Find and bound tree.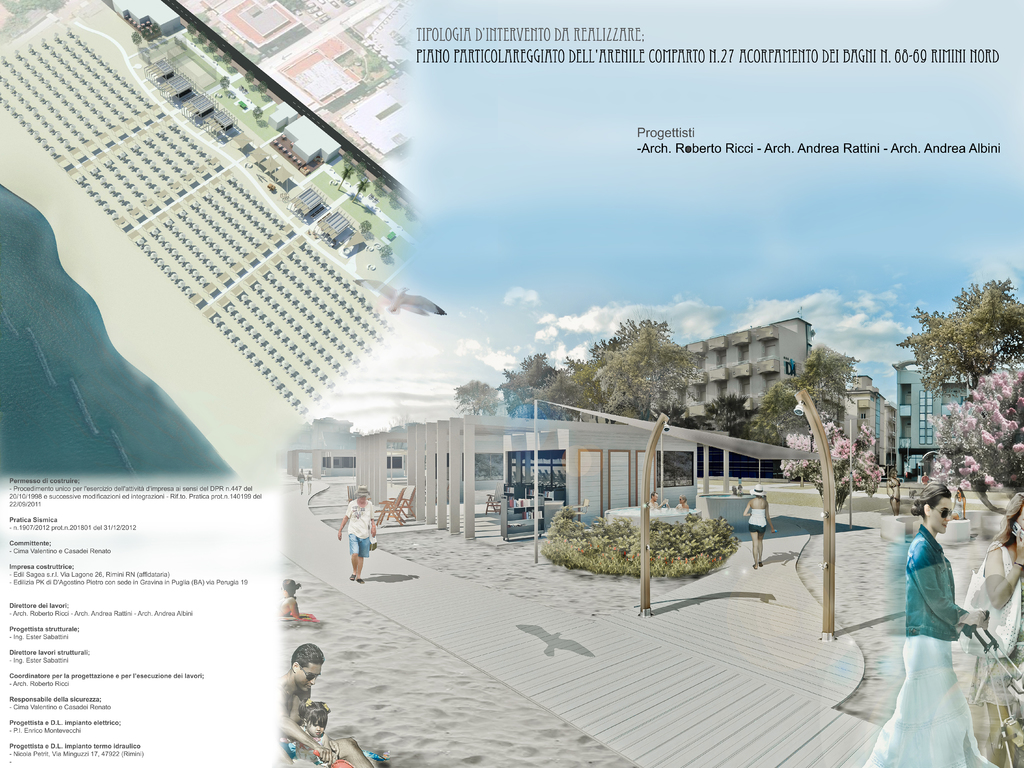
Bound: bbox=[897, 274, 1023, 401].
